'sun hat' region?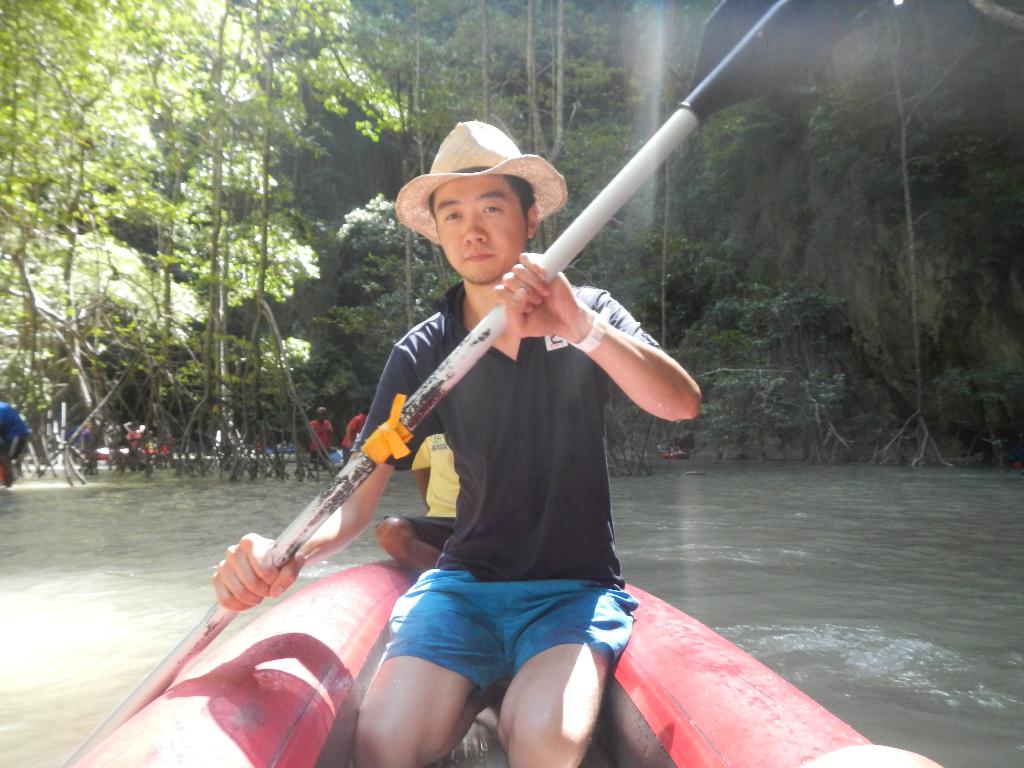
(388,118,578,244)
